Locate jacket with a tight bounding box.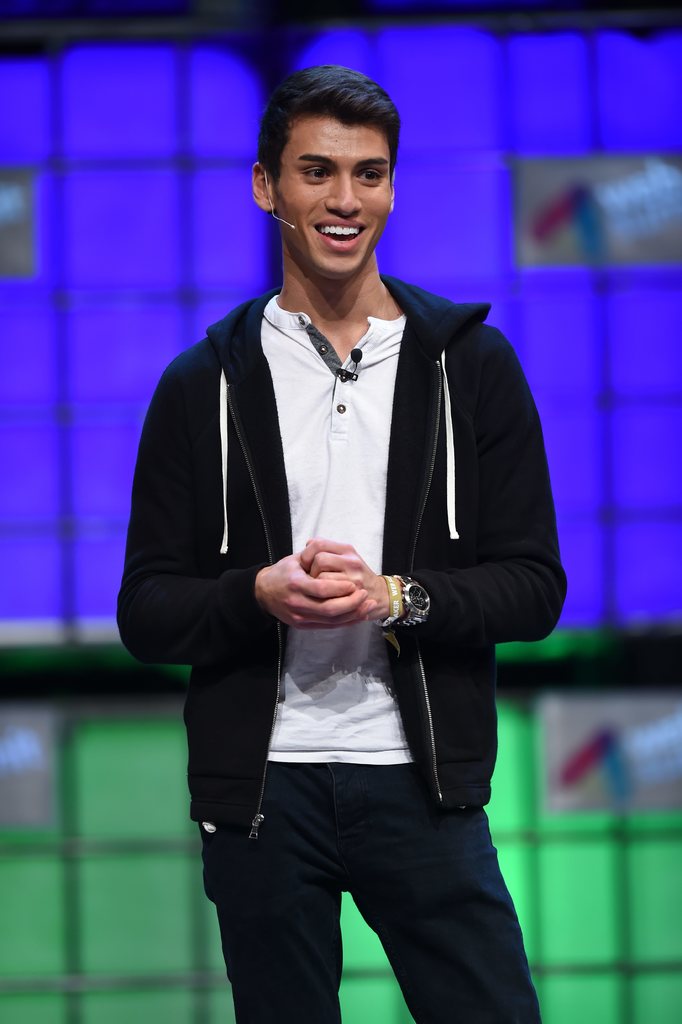
(138,362,553,772).
